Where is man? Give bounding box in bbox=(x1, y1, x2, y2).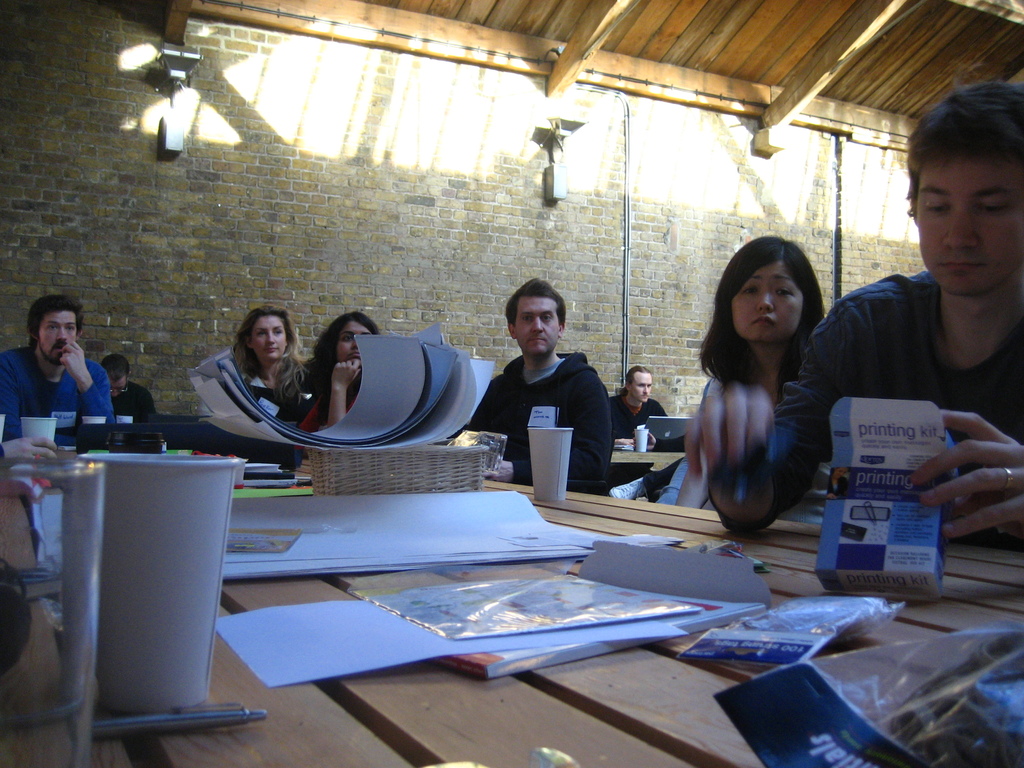
bbox=(472, 273, 627, 504).
